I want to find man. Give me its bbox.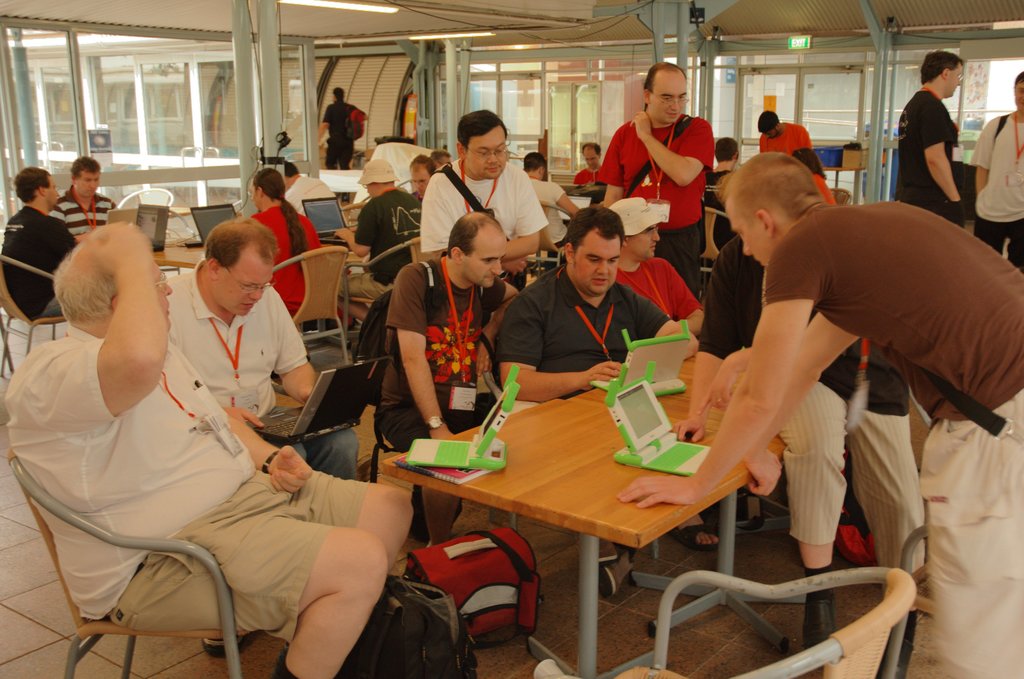
left=616, top=152, right=1023, bottom=678.
